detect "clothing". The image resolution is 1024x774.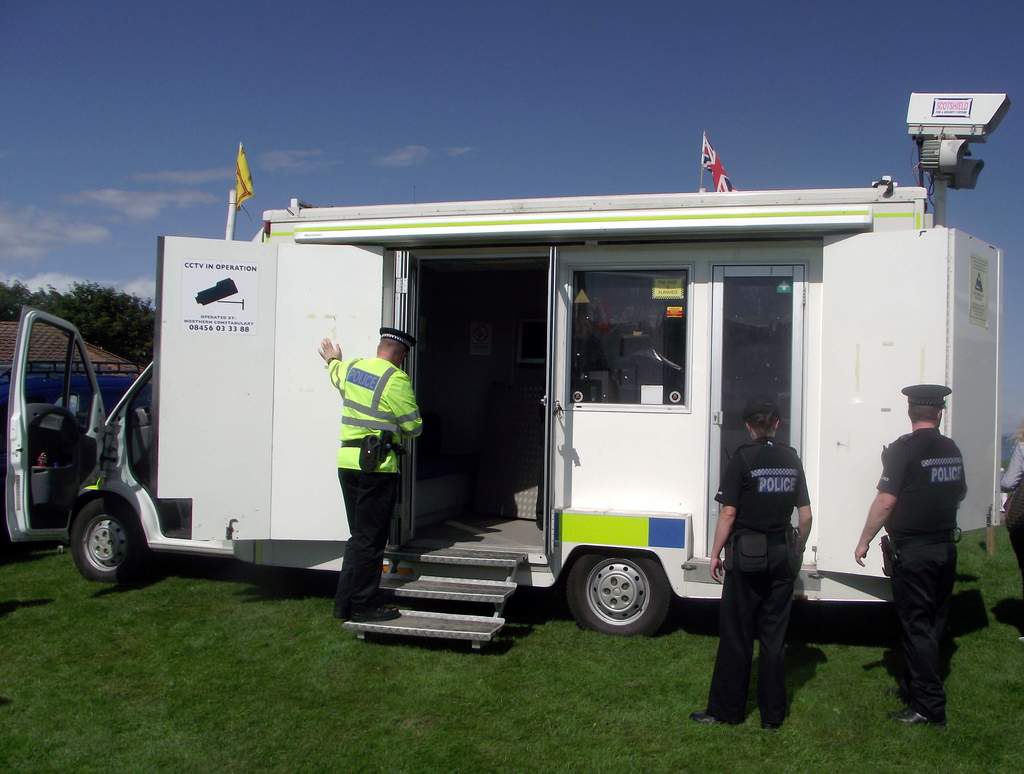
l=1000, t=439, r=1023, b=583.
